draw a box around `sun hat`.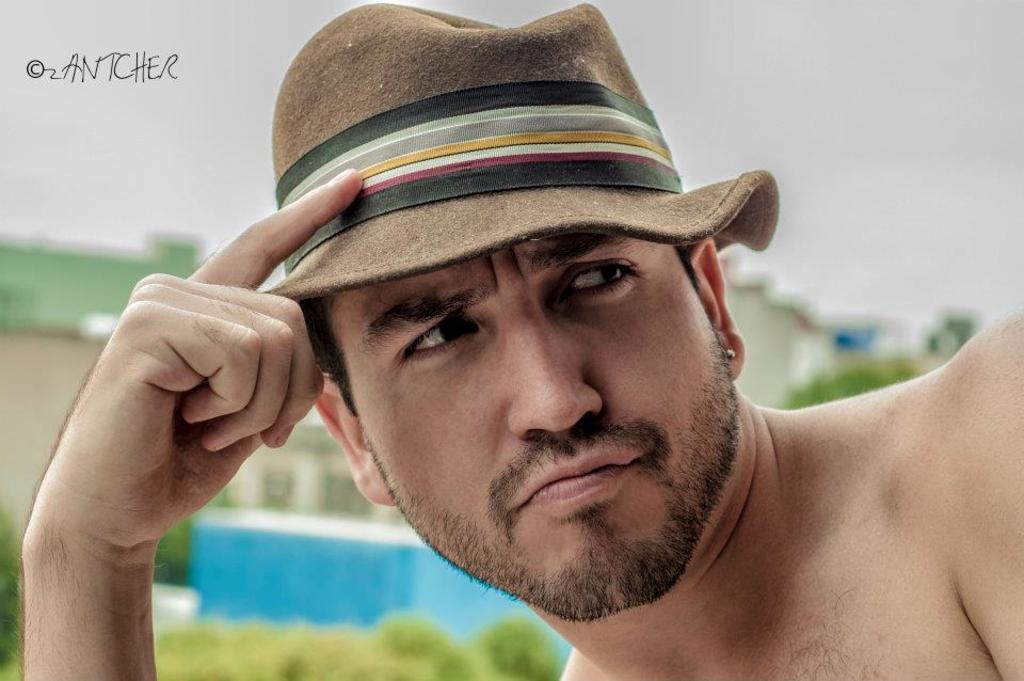
[245,0,782,319].
